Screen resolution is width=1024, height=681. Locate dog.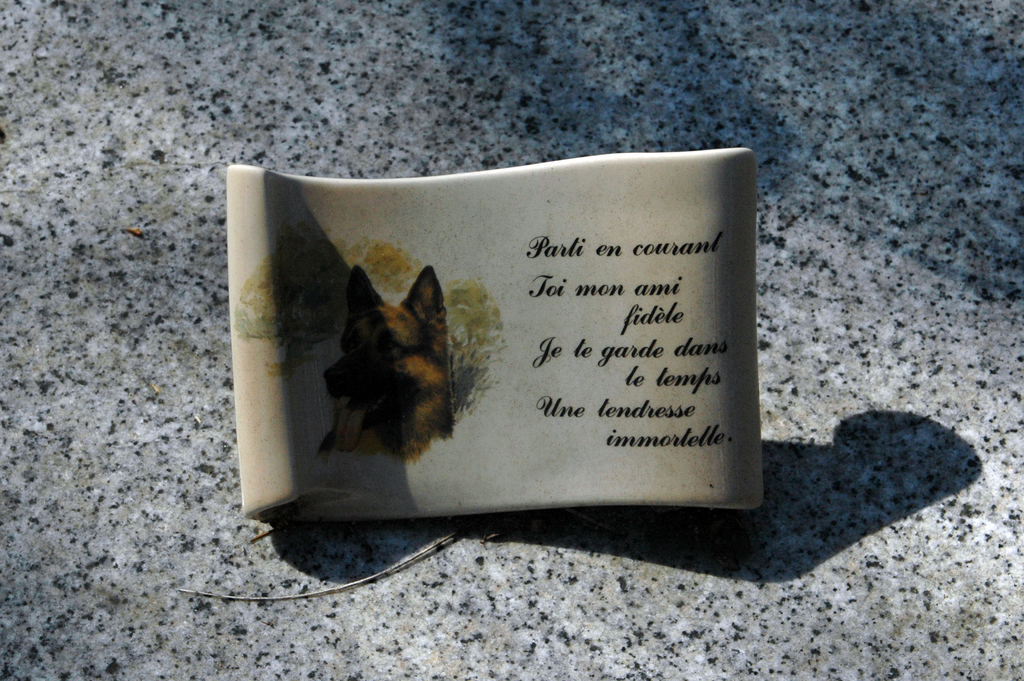
318,265,460,465.
